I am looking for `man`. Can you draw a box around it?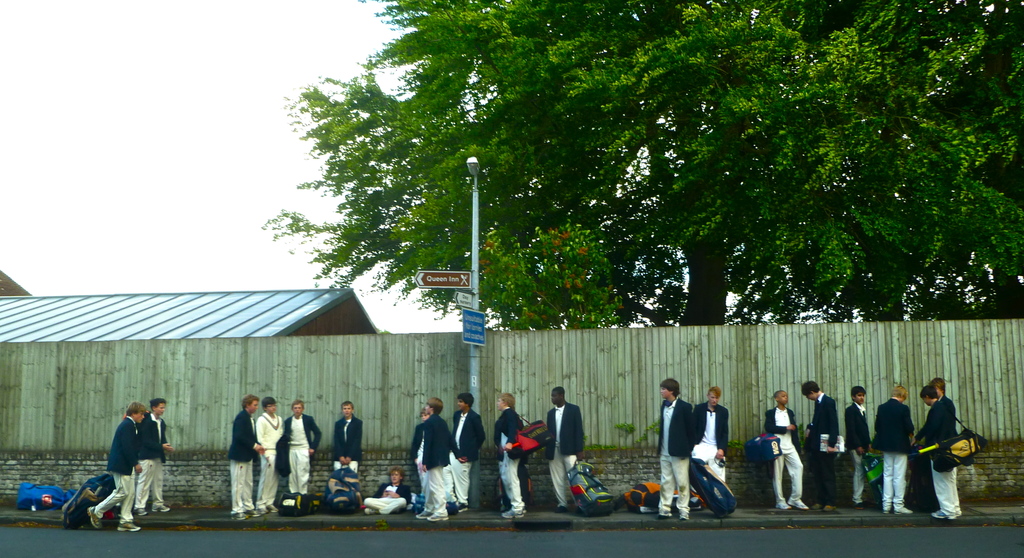
Sure, the bounding box is rect(490, 391, 527, 515).
